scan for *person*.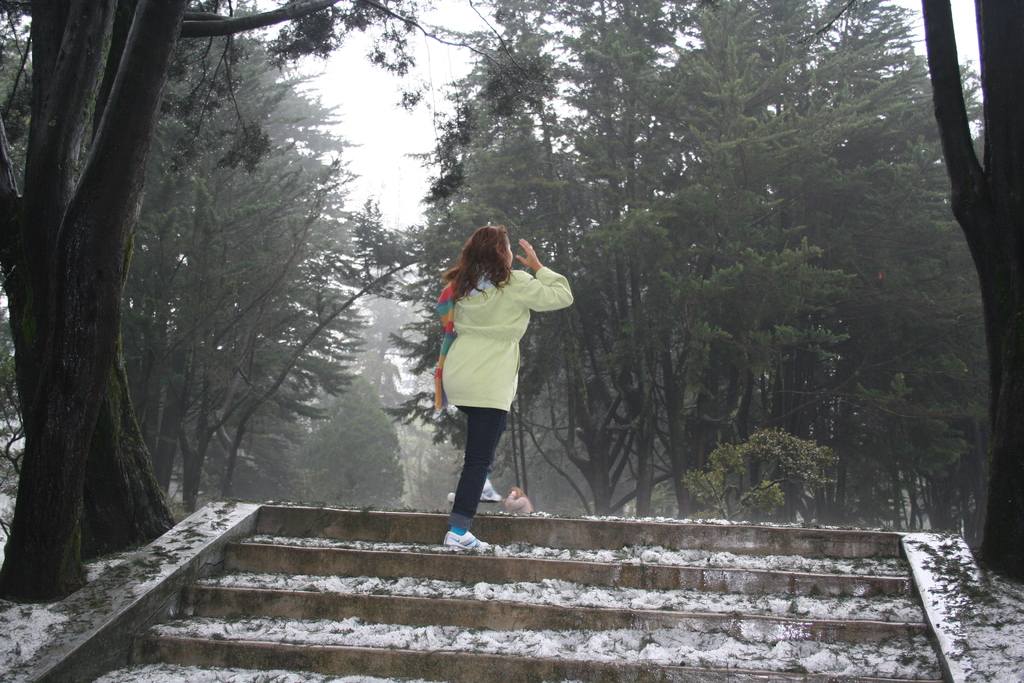
Scan result: box=[500, 482, 534, 518].
